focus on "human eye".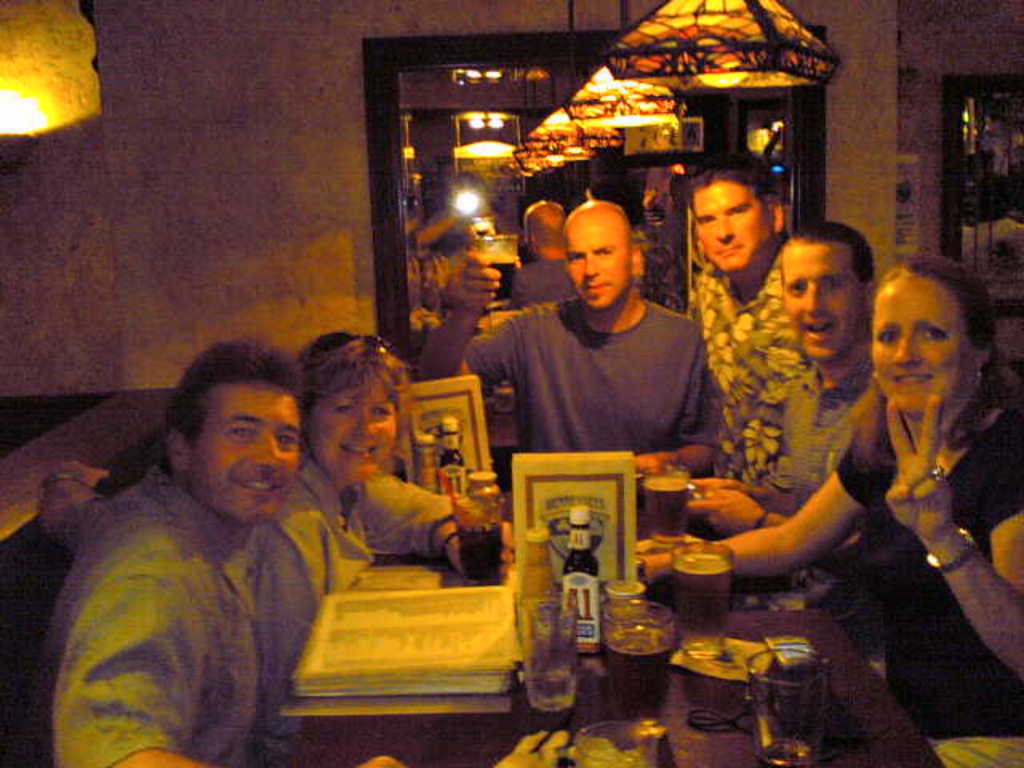
Focused at bbox(917, 326, 950, 346).
